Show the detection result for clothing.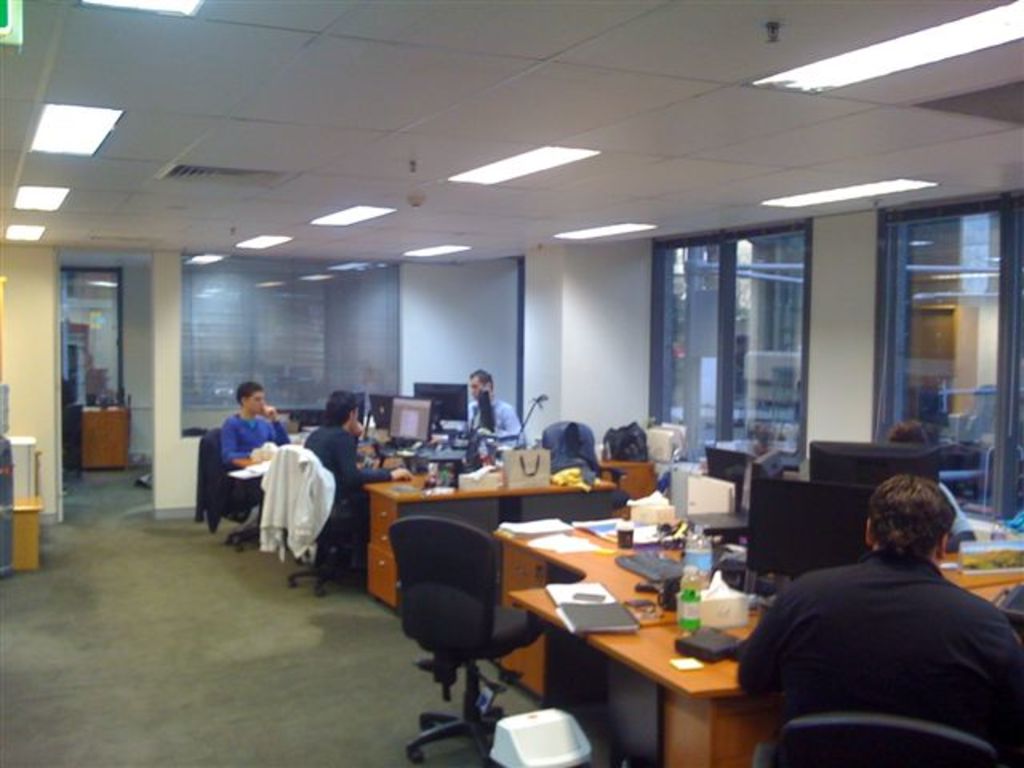
bbox=[304, 419, 402, 512].
